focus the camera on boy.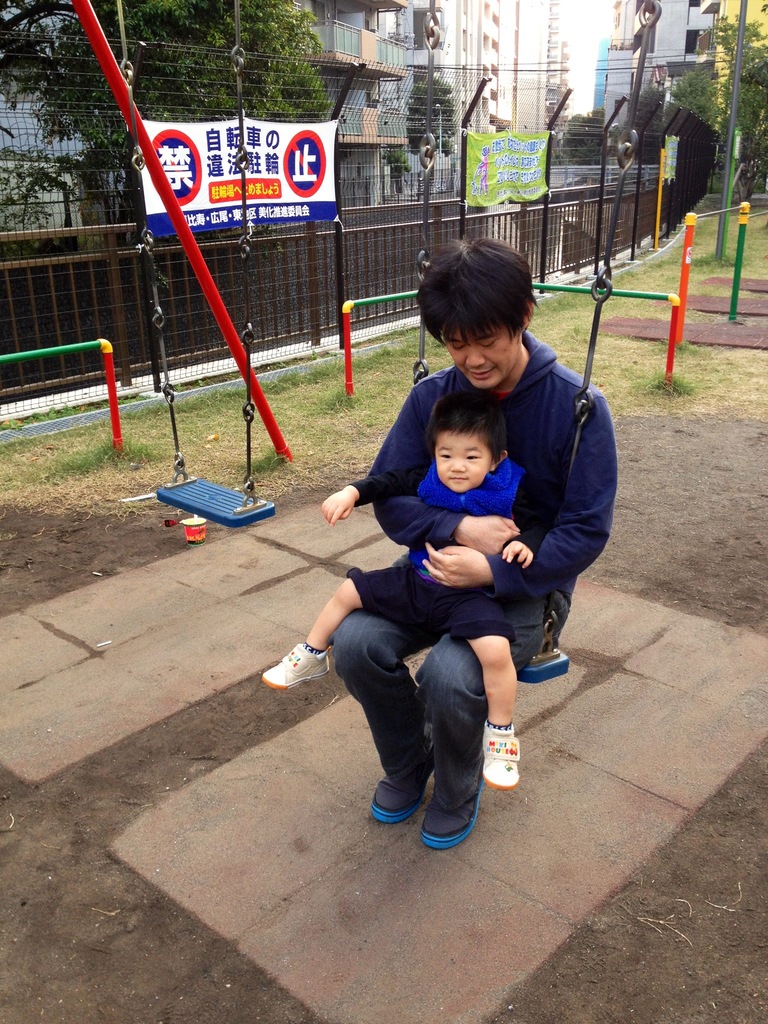
Focus region: [x1=260, y1=404, x2=536, y2=789].
